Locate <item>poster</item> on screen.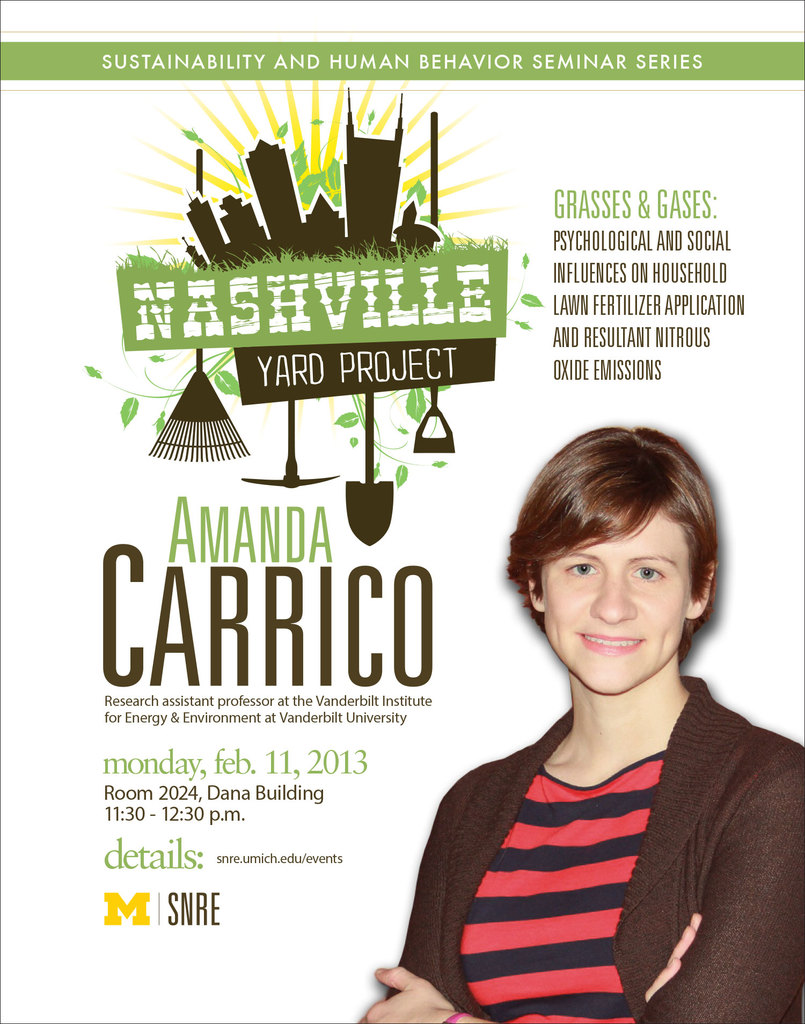
On screen at pyautogui.locateOnScreen(1, 0, 804, 1023).
